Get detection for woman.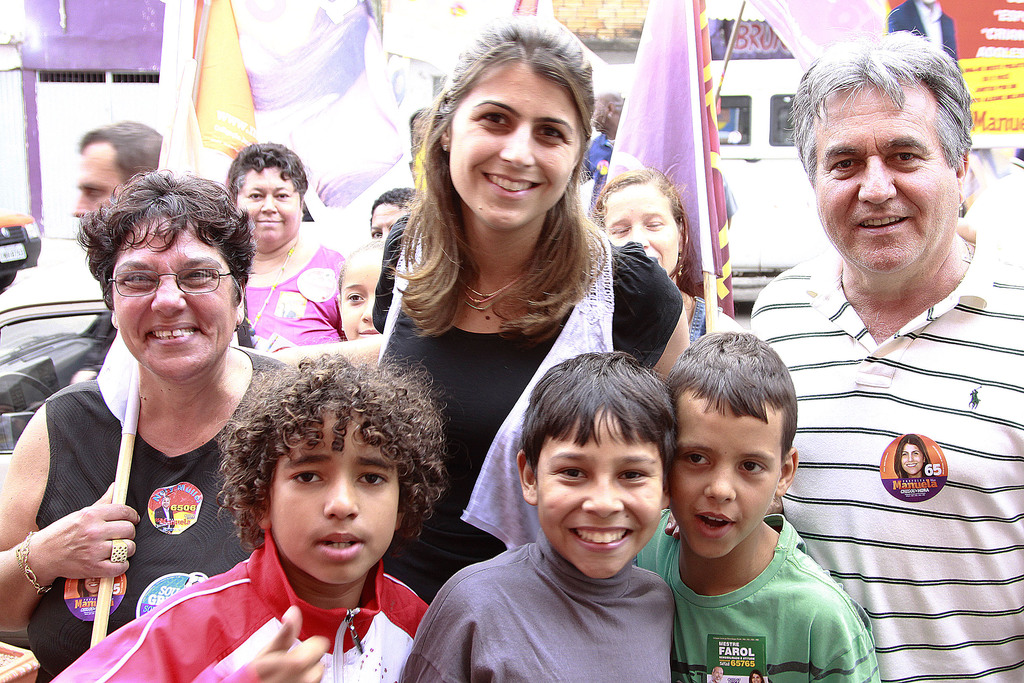
Detection: 220:137:354:347.
